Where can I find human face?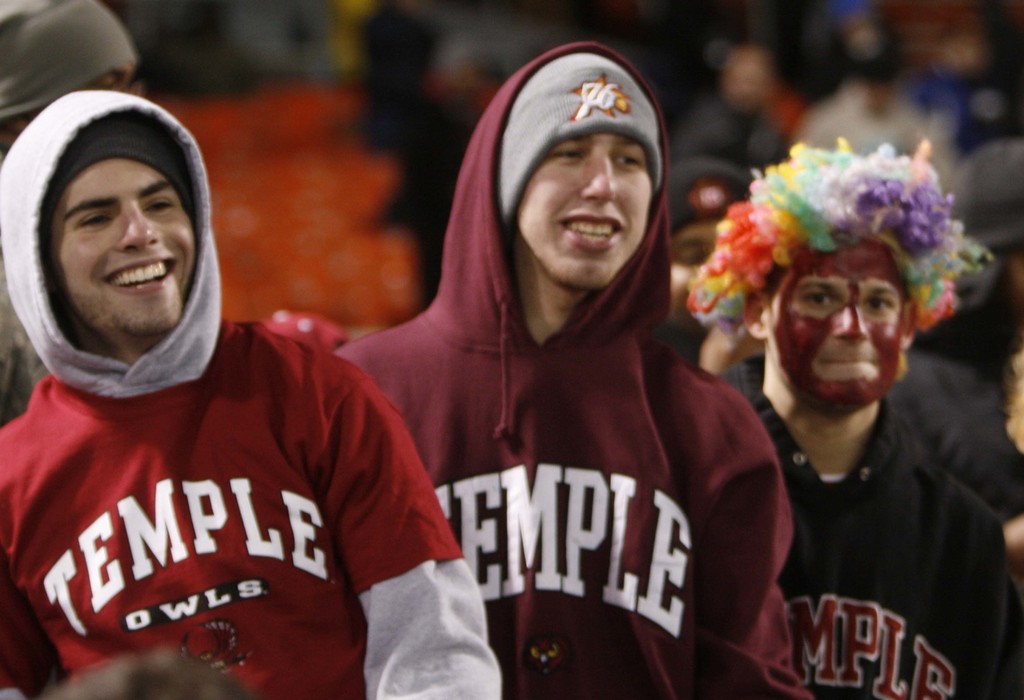
You can find it at rect(44, 156, 195, 339).
